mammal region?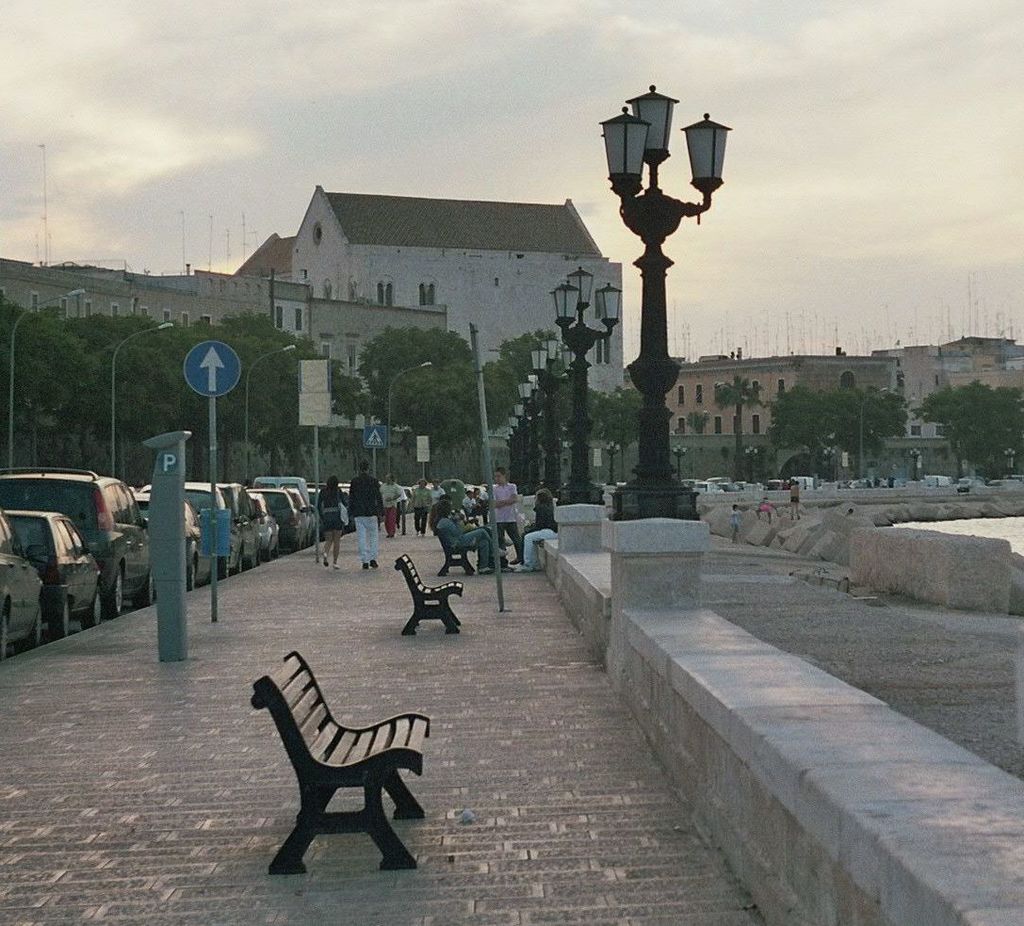
x1=728, y1=502, x2=740, y2=547
